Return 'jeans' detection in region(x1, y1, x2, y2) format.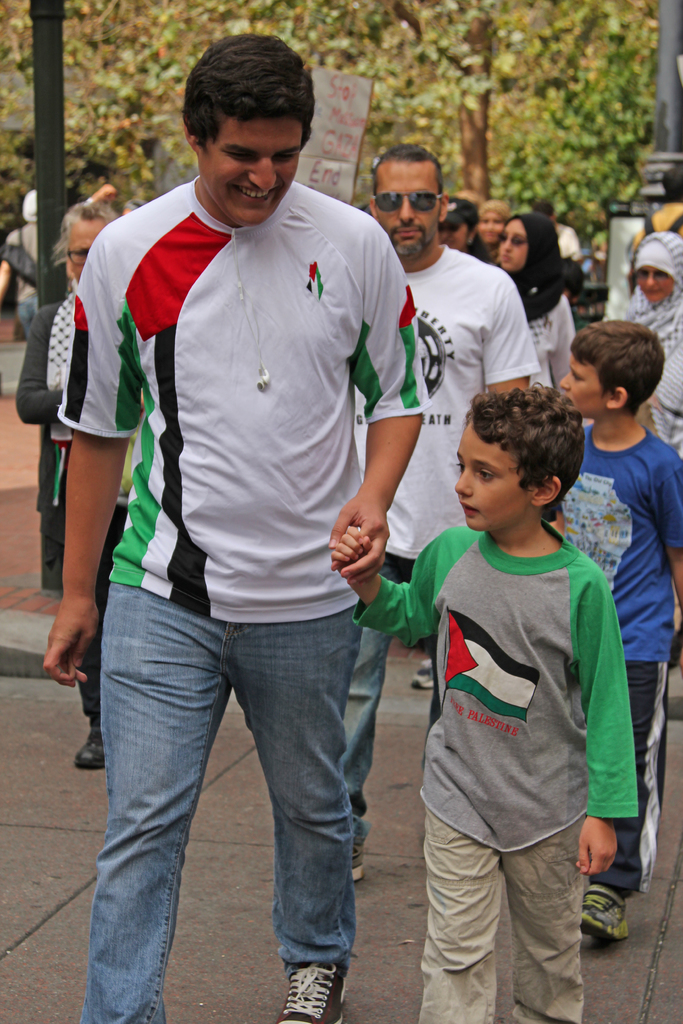
region(81, 581, 359, 1023).
